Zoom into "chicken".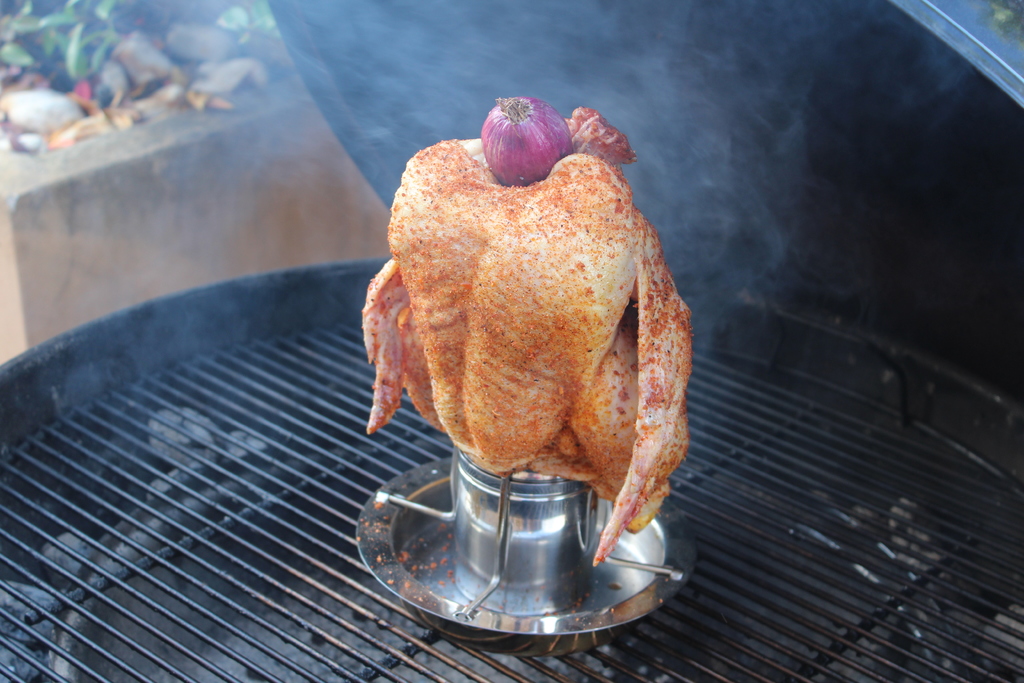
Zoom target: Rect(369, 80, 712, 599).
